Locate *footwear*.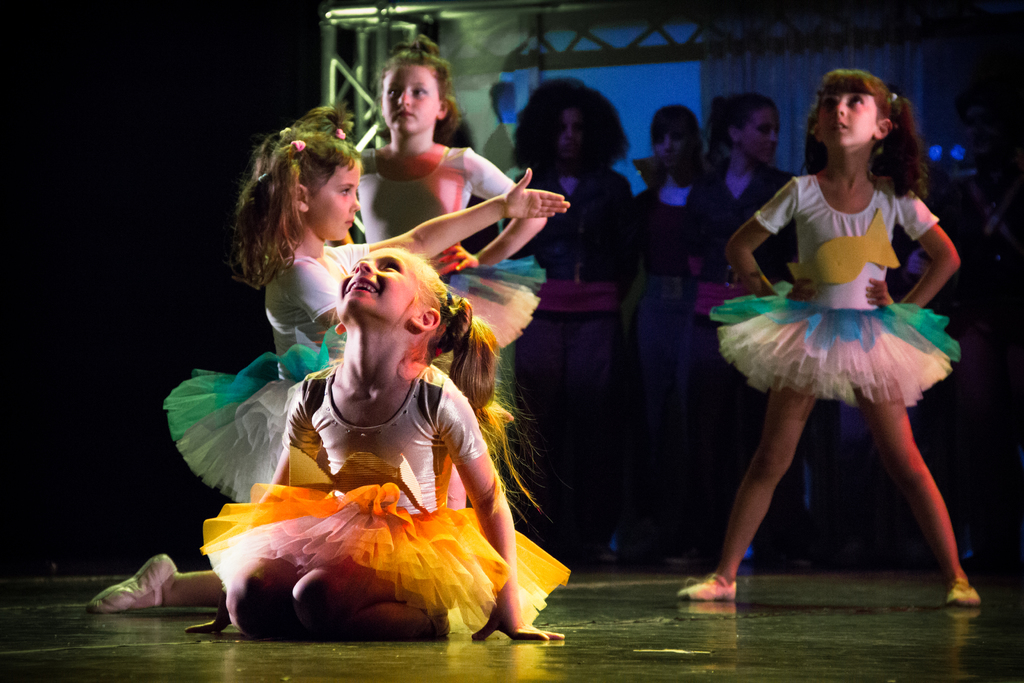
Bounding box: 675 579 737 602.
